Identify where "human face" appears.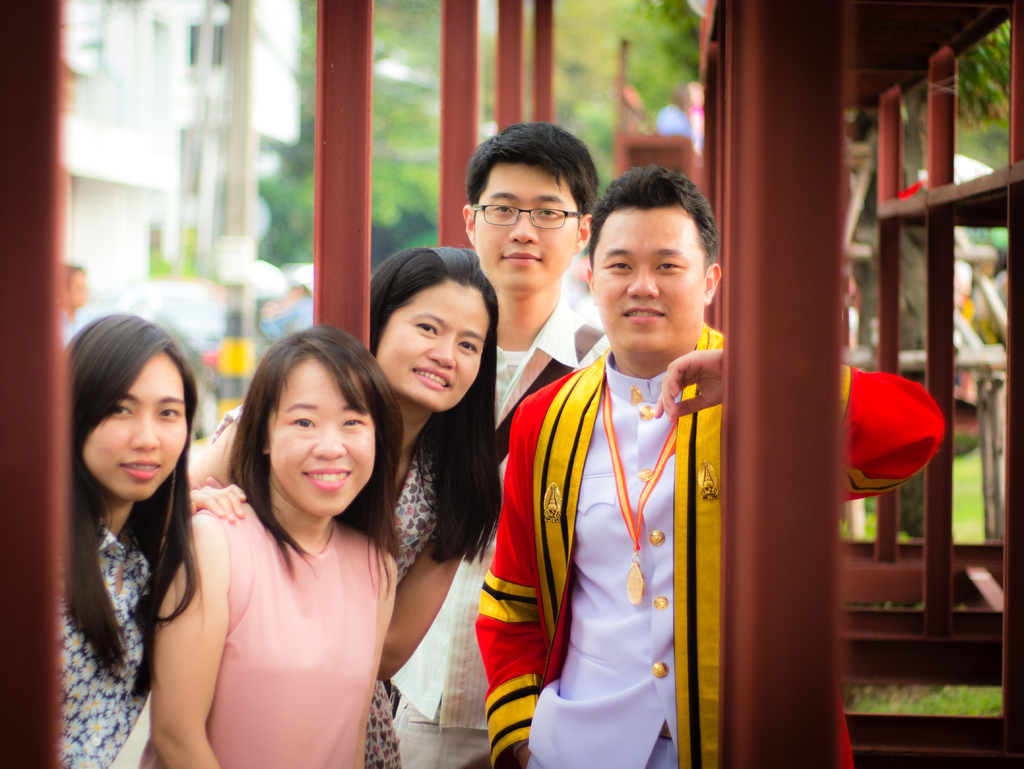
Appears at select_region(271, 352, 379, 524).
